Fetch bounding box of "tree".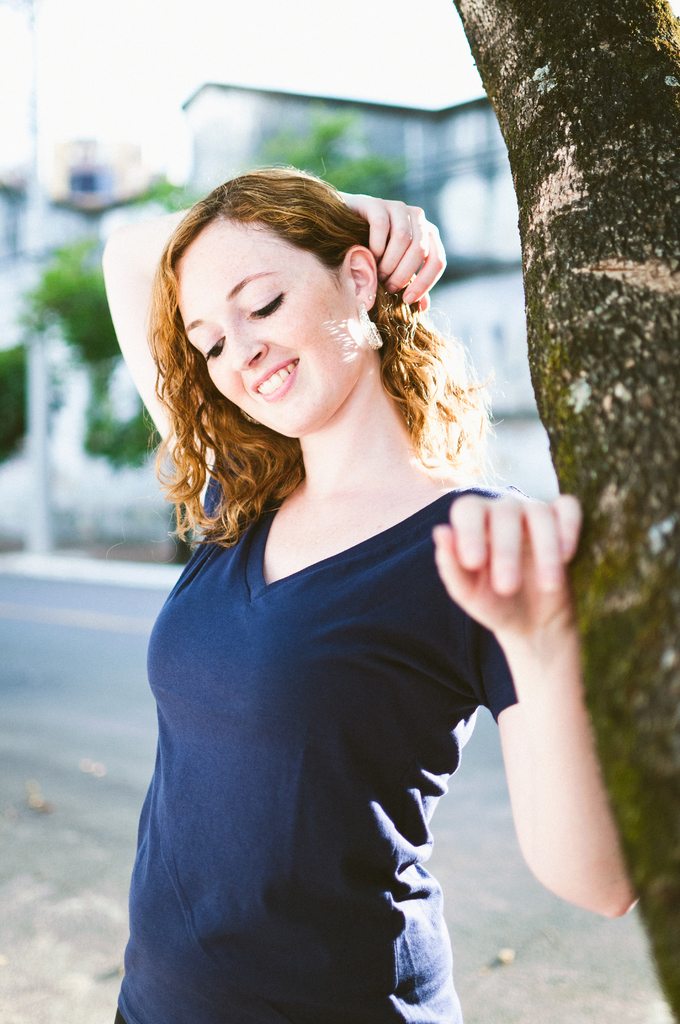
Bbox: crop(400, 0, 679, 1023).
